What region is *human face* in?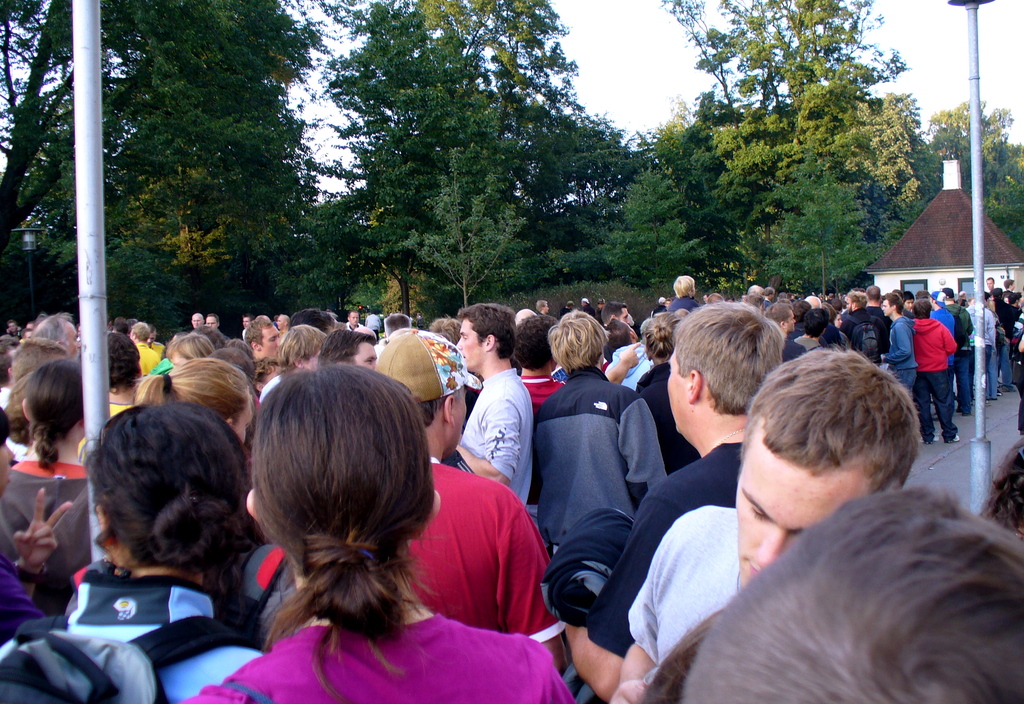
{"x1": 787, "y1": 310, "x2": 796, "y2": 333}.
